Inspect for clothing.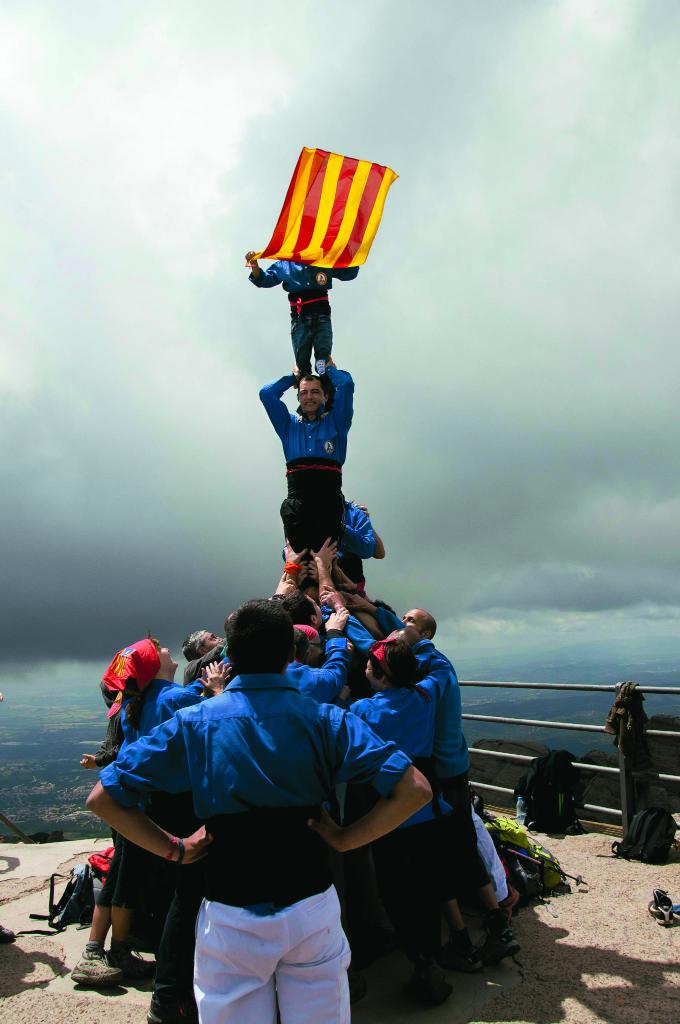
Inspection: 118/671/225/757.
